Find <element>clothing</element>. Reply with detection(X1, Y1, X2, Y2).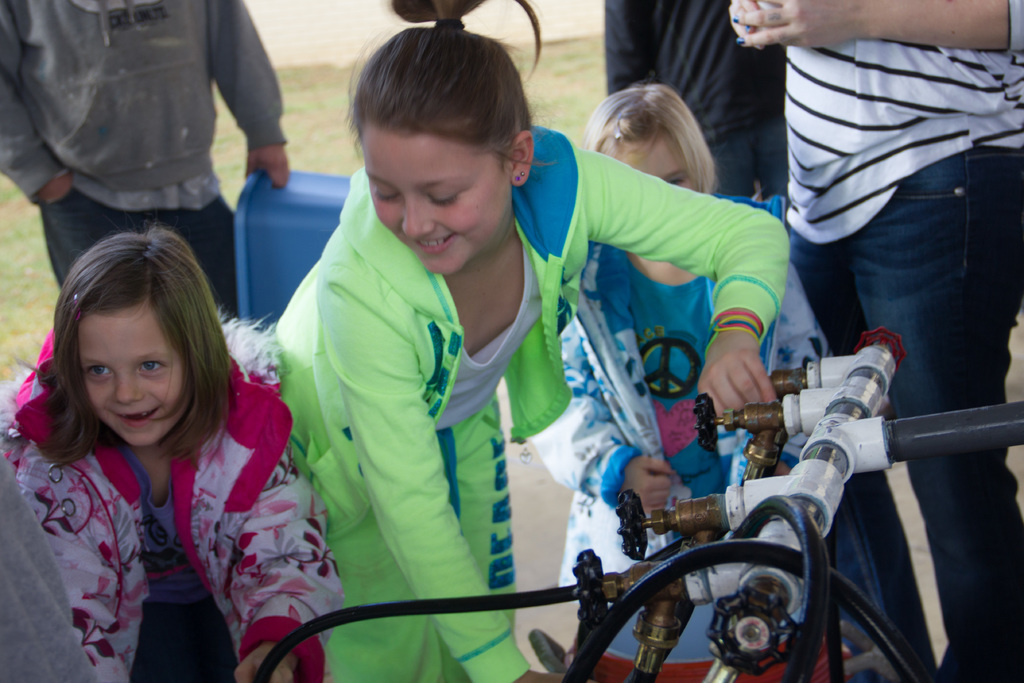
detection(615, 0, 790, 214).
